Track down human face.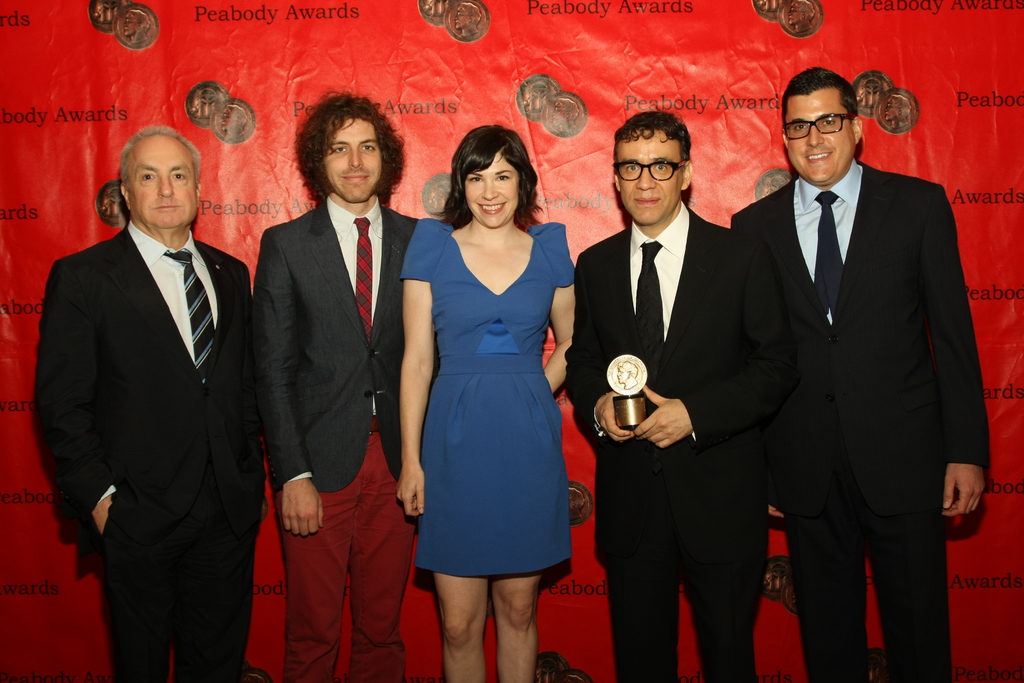
Tracked to crop(466, 159, 520, 227).
